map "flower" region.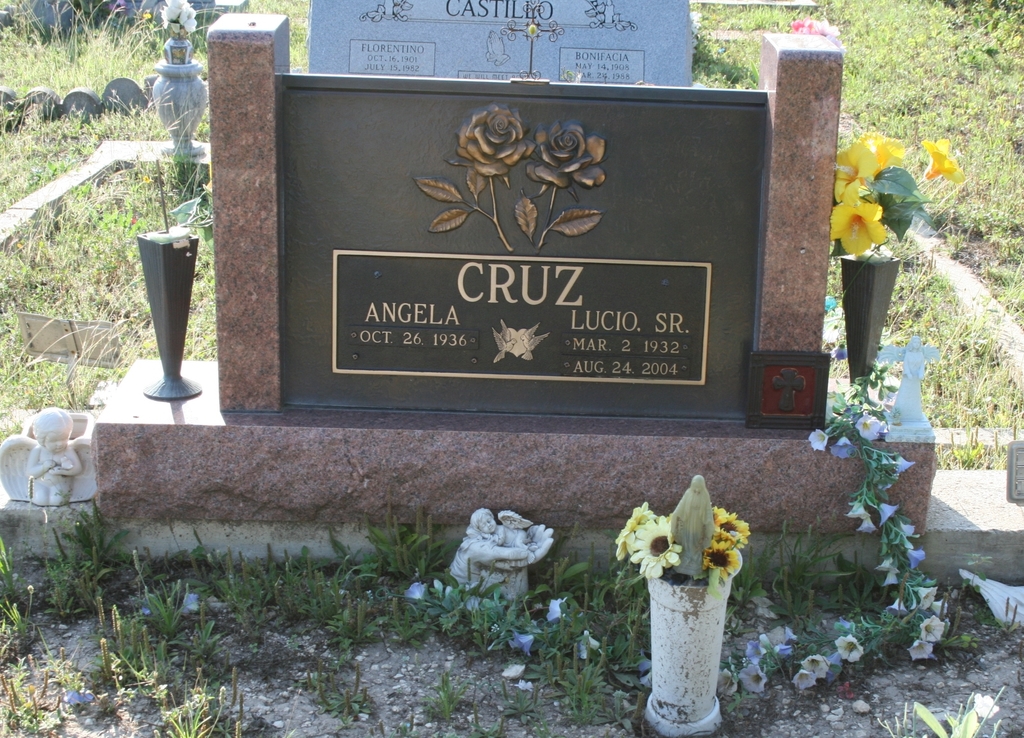
Mapped to BBox(829, 439, 852, 458).
